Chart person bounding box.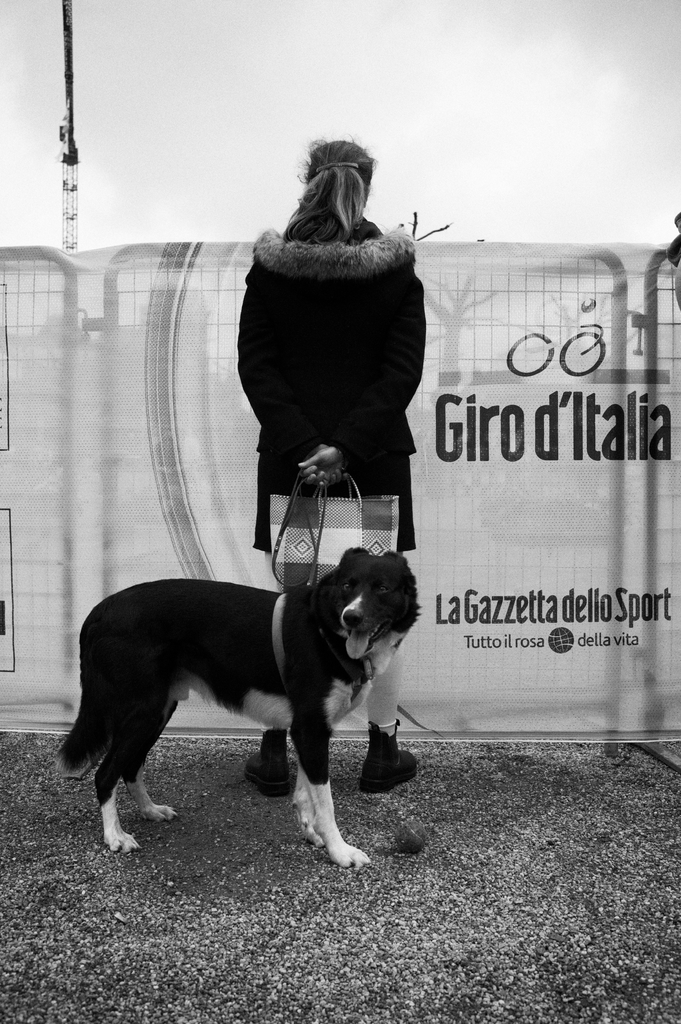
Charted: box(232, 130, 420, 792).
